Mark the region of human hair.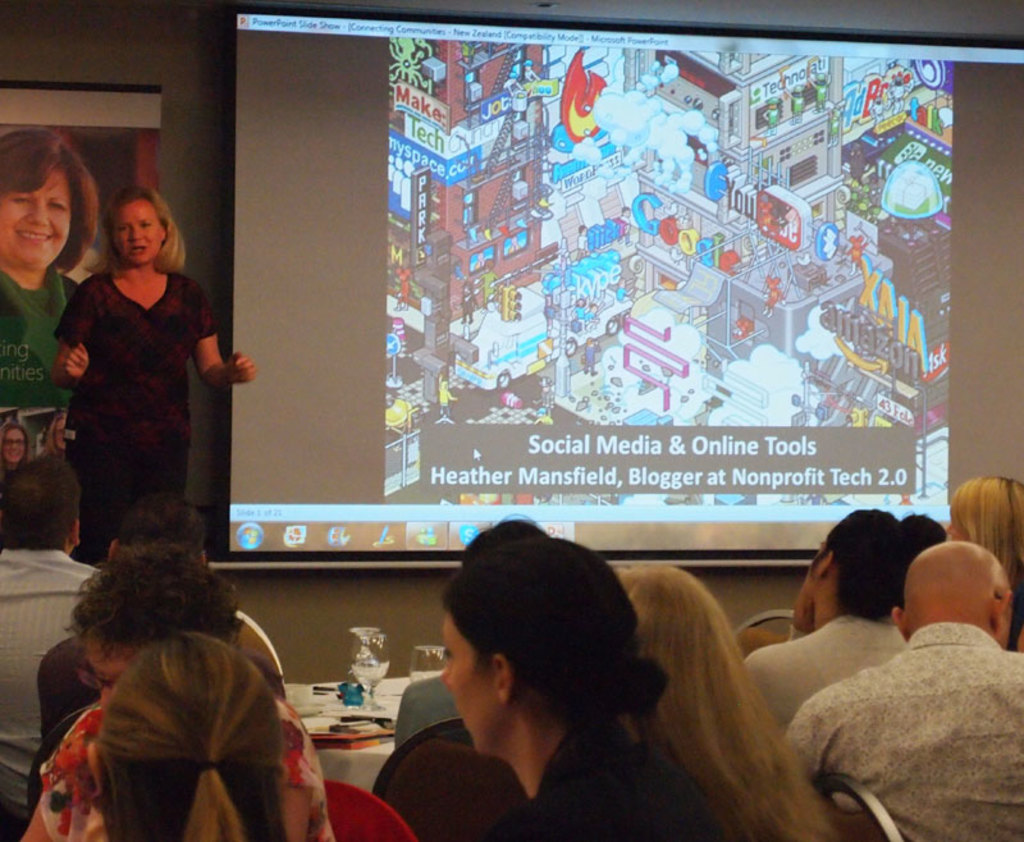
Region: left=5, top=415, right=32, bottom=453.
